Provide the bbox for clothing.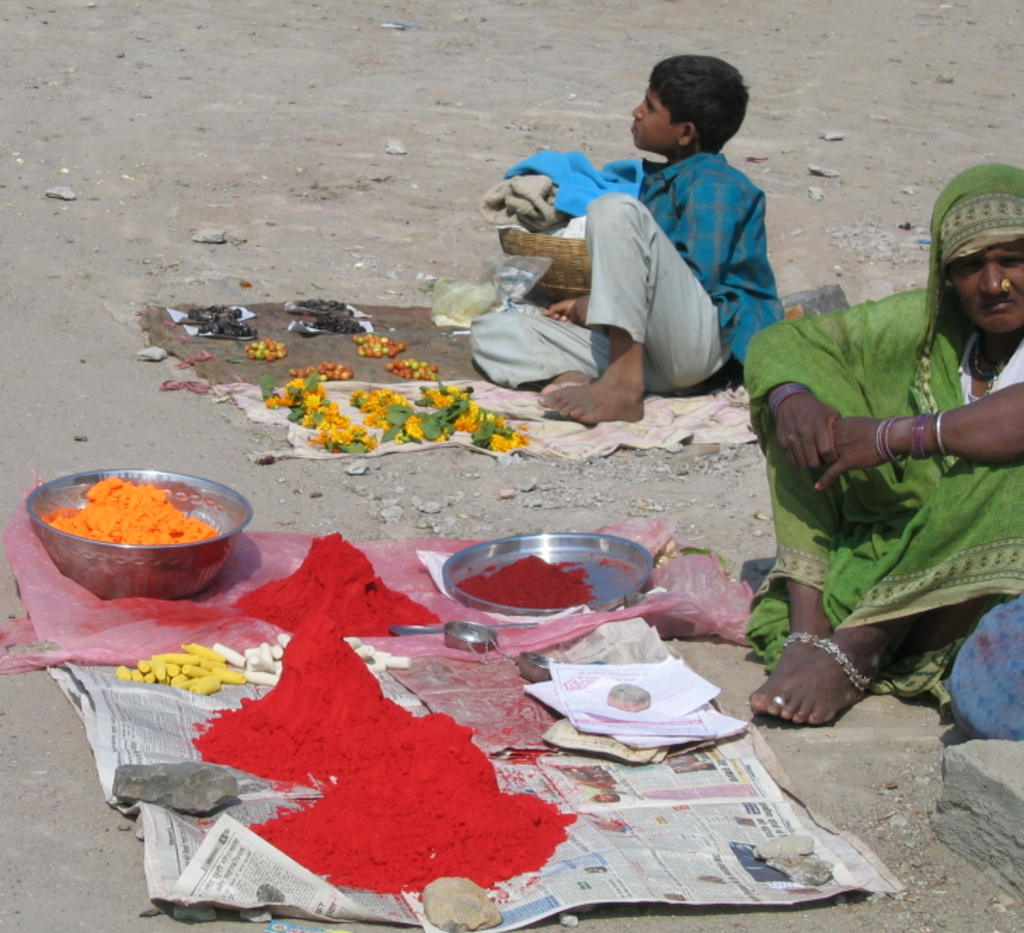
bbox(490, 139, 763, 419).
